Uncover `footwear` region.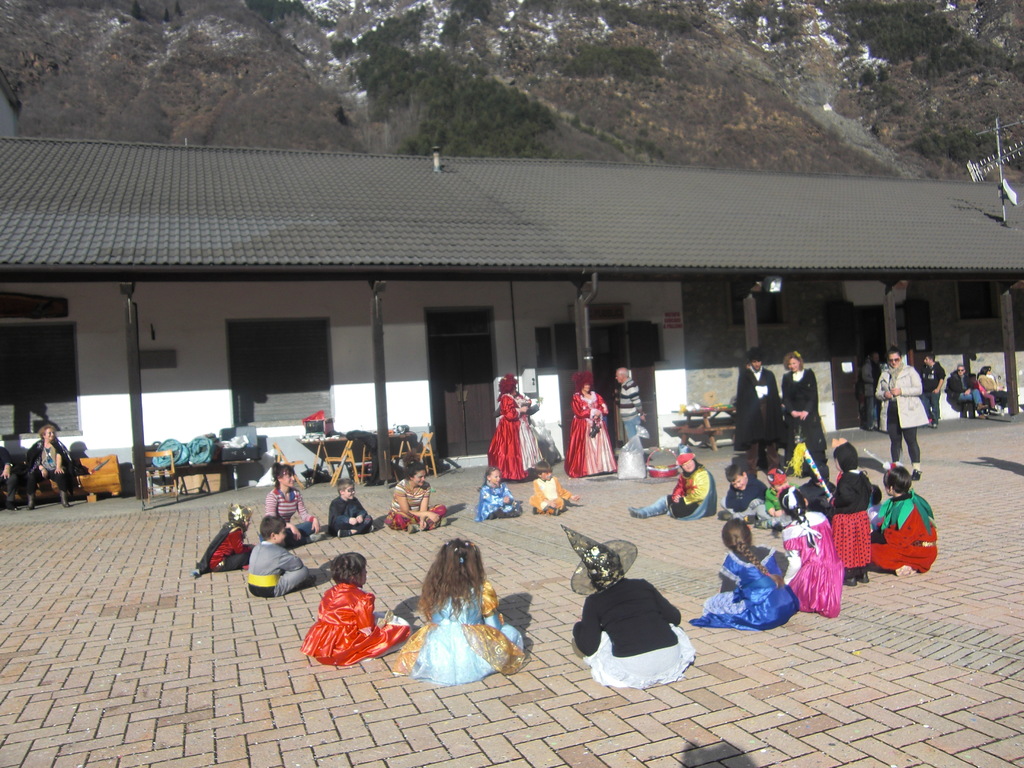
Uncovered: BBox(404, 524, 419, 536).
